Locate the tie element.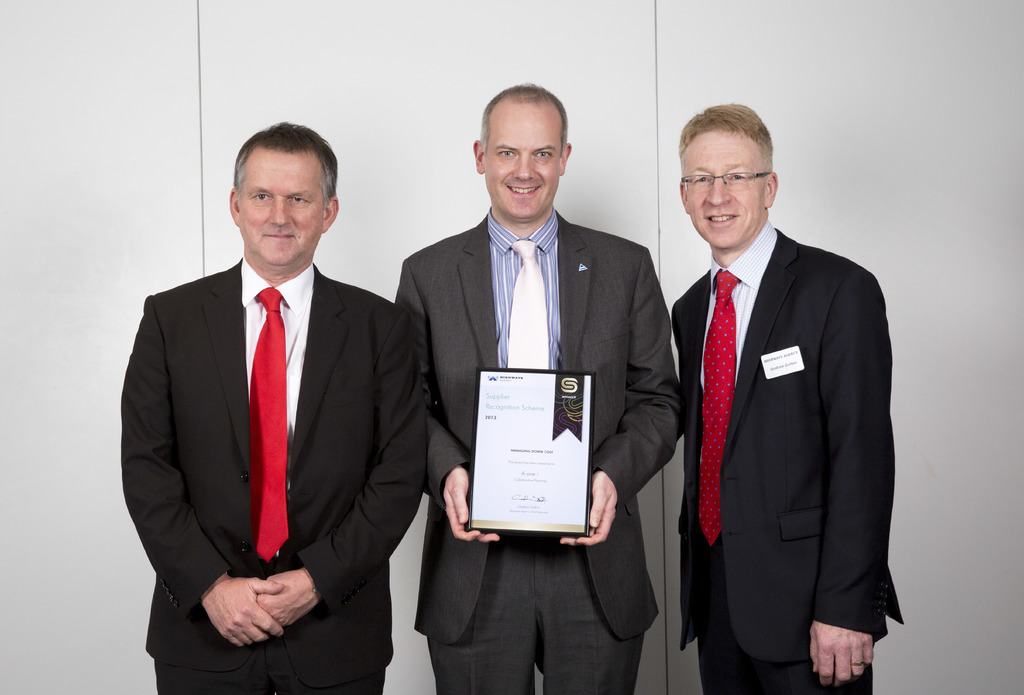
Element bbox: 250:290:286:561.
